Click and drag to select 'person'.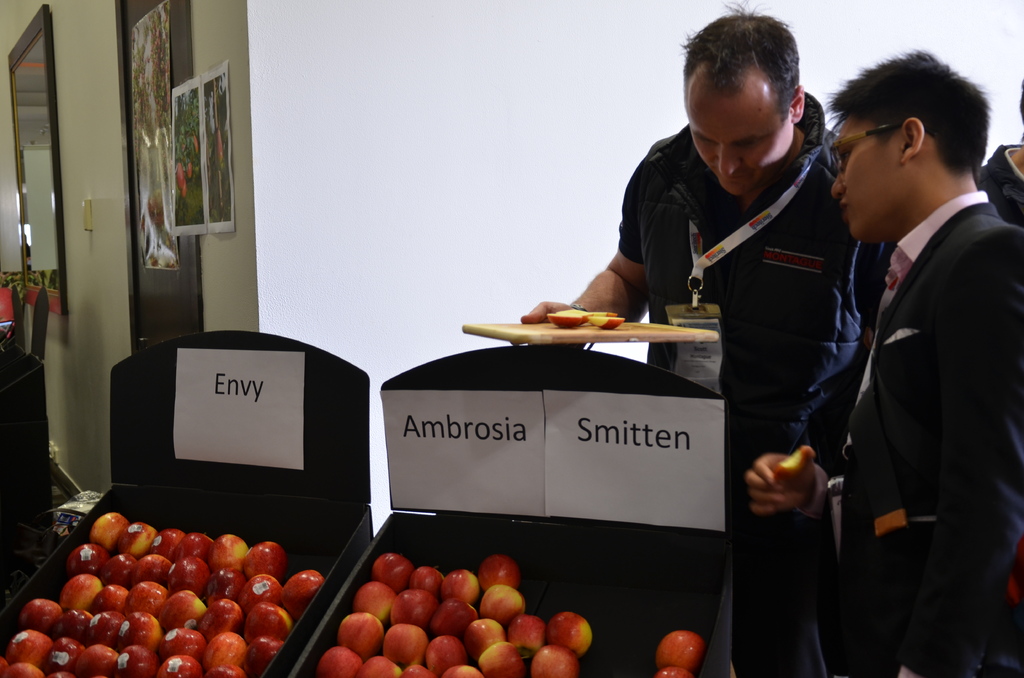
Selection: [976,77,1023,230].
